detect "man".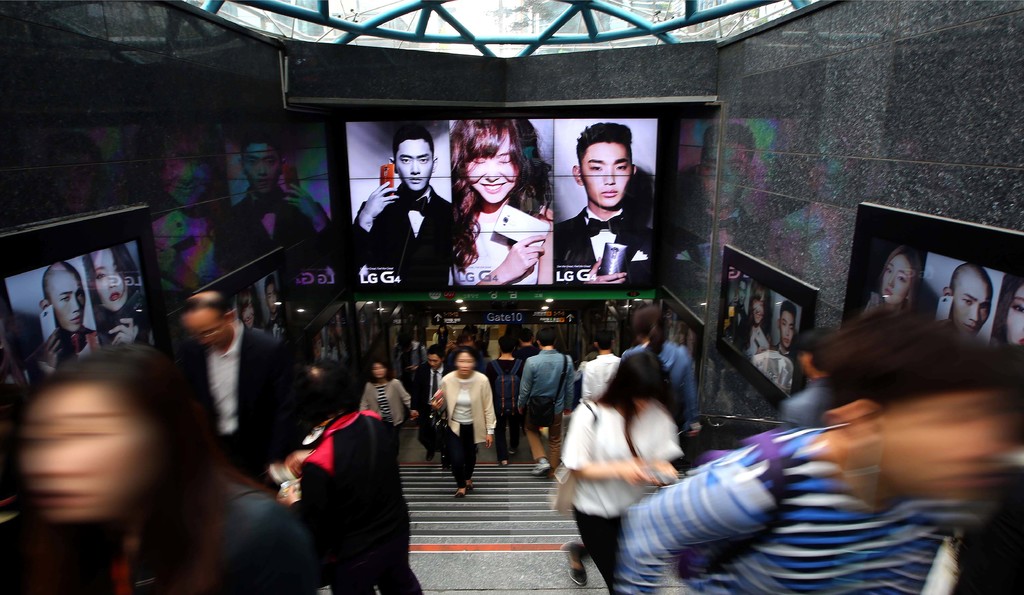
Detected at Rect(553, 131, 663, 288).
